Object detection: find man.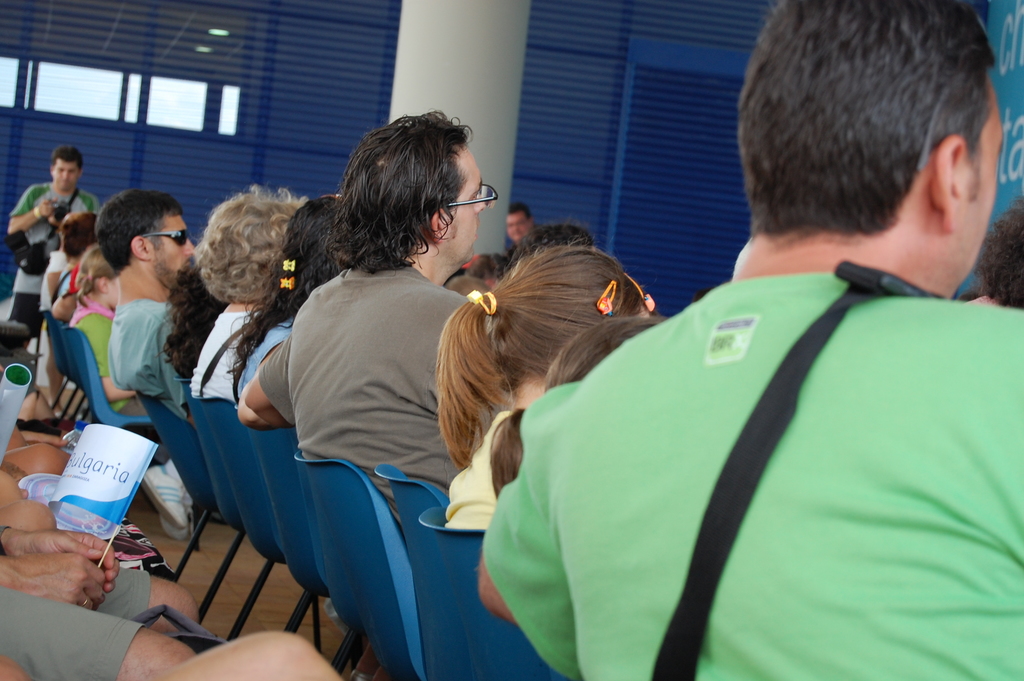
504, 198, 536, 247.
